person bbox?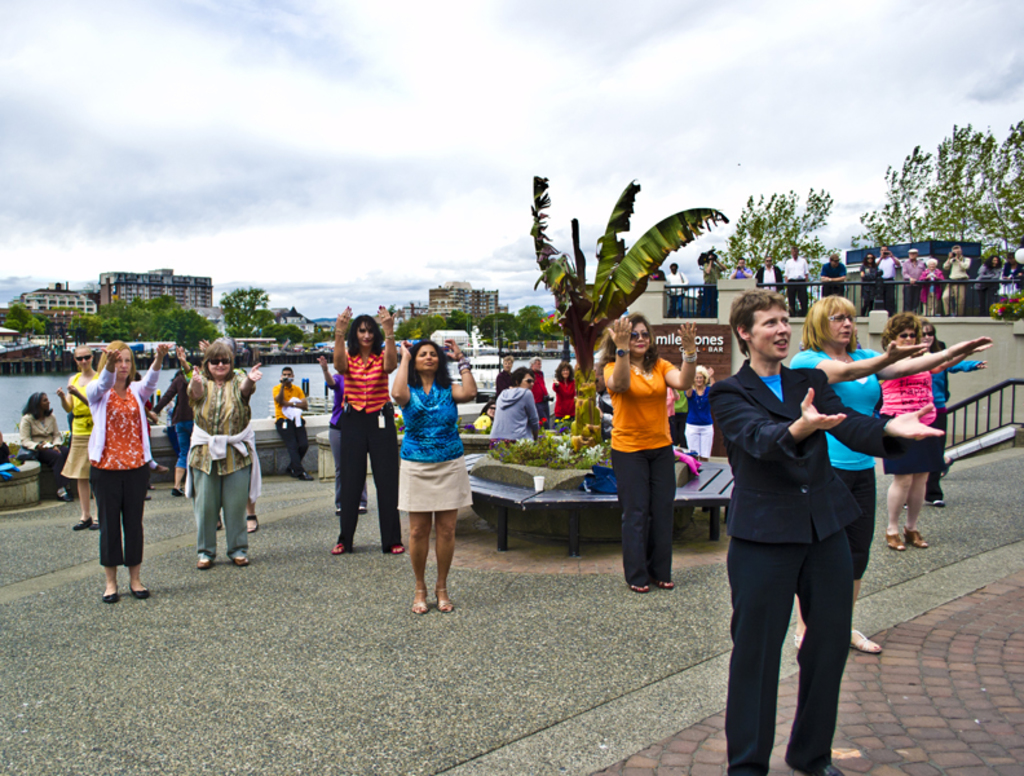
bbox=(940, 244, 972, 282)
